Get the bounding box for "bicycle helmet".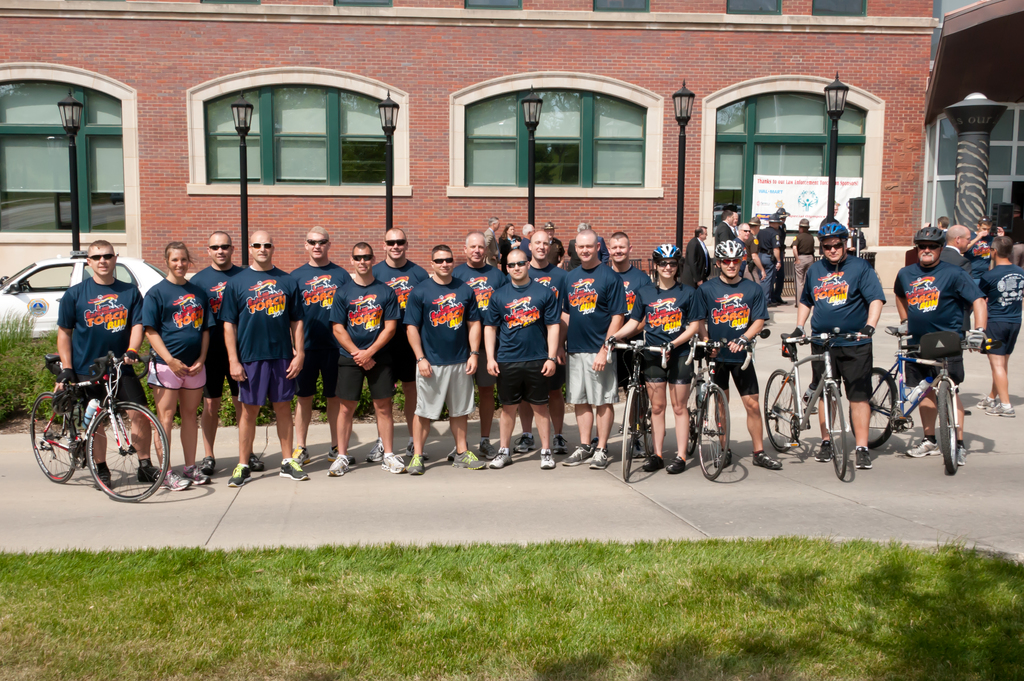
BBox(648, 243, 684, 263).
